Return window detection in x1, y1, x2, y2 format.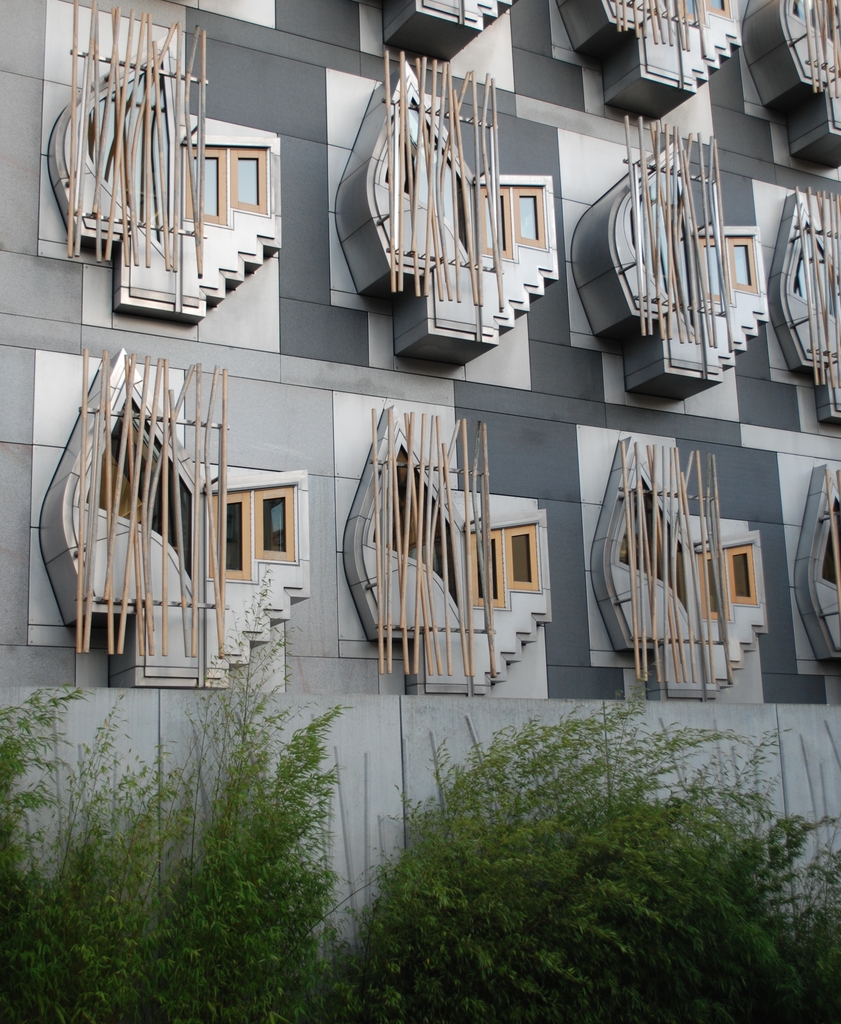
327, 47, 559, 362.
